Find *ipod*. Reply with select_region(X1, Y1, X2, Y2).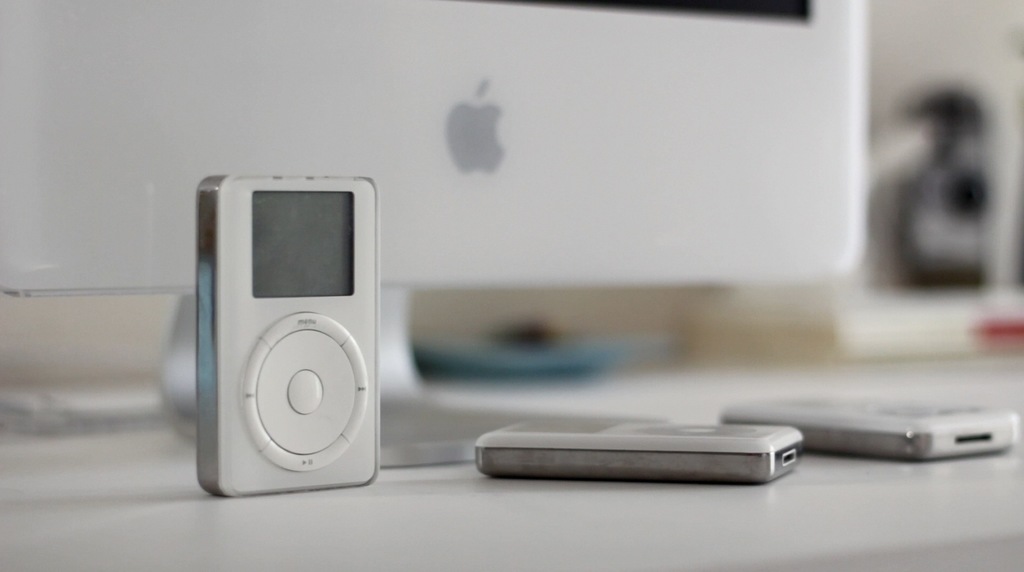
select_region(478, 417, 801, 476).
